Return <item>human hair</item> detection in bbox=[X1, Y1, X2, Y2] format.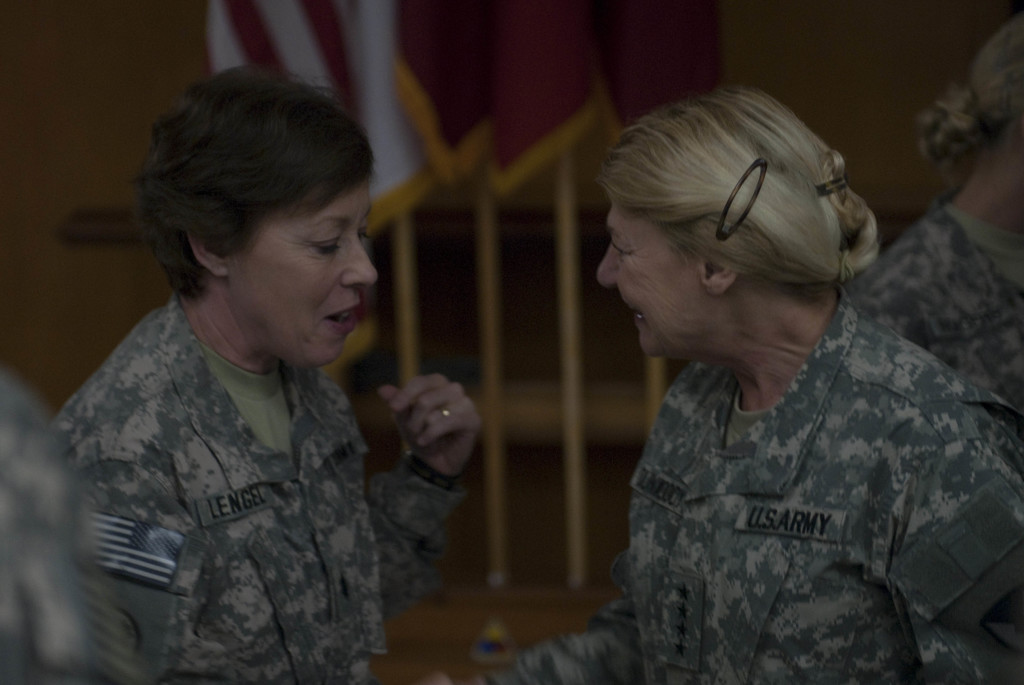
bbox=[589, 80, 883, 284].
